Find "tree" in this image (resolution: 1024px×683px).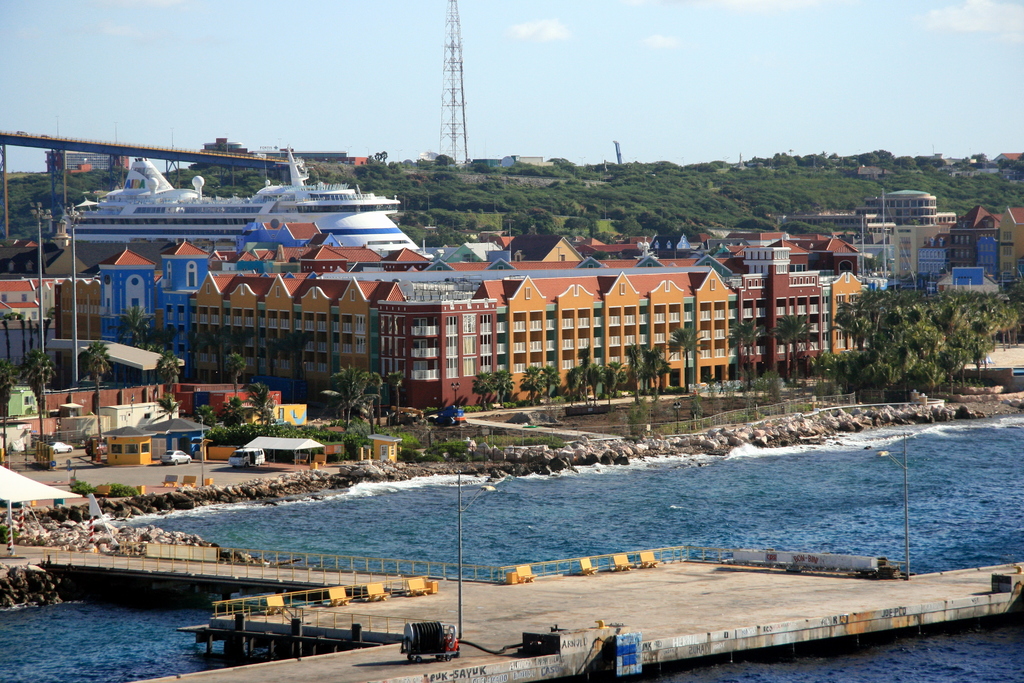
(665, 324, 707, 391).
